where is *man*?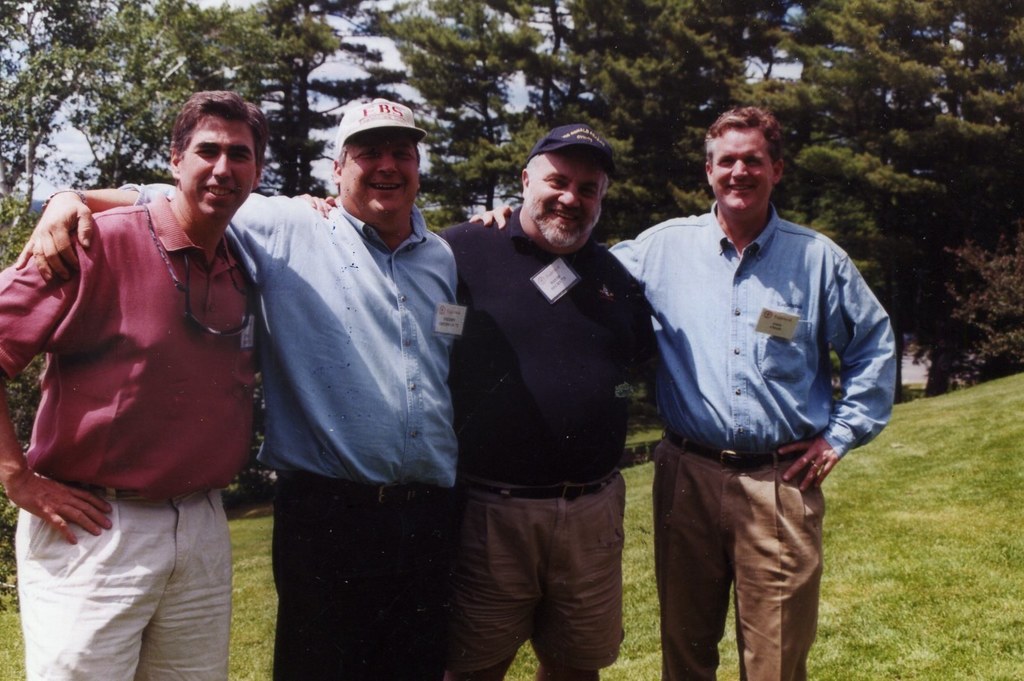
BBox(476, 95, 895, 680).
